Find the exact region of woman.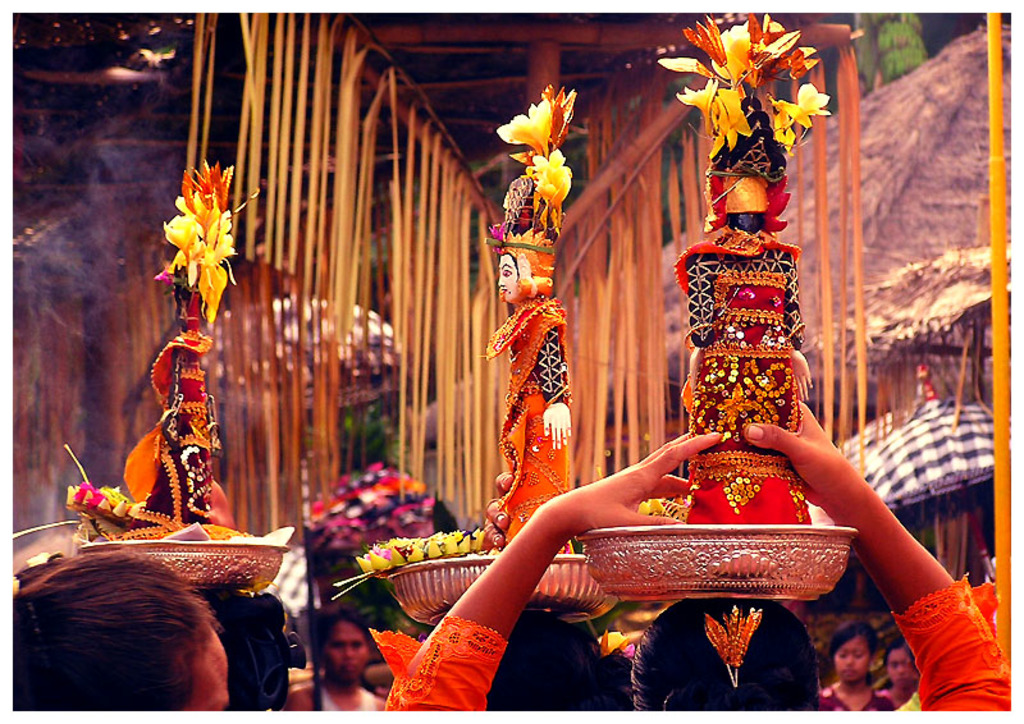
Exact region: bbox=(820, 624, 891, 712).
